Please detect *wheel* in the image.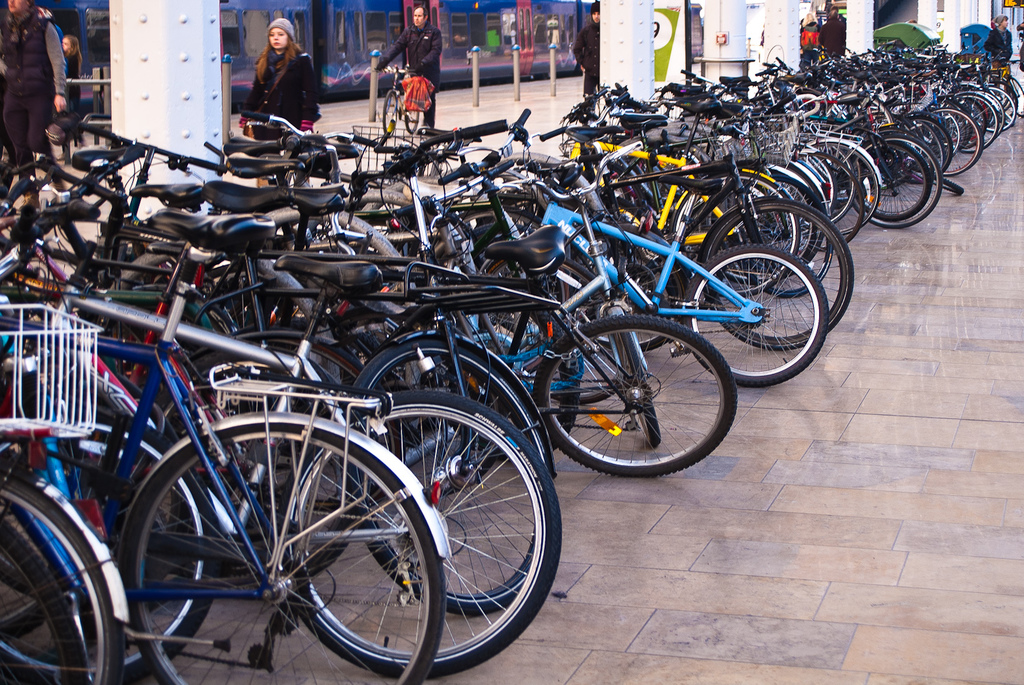
0,411,218,684.
